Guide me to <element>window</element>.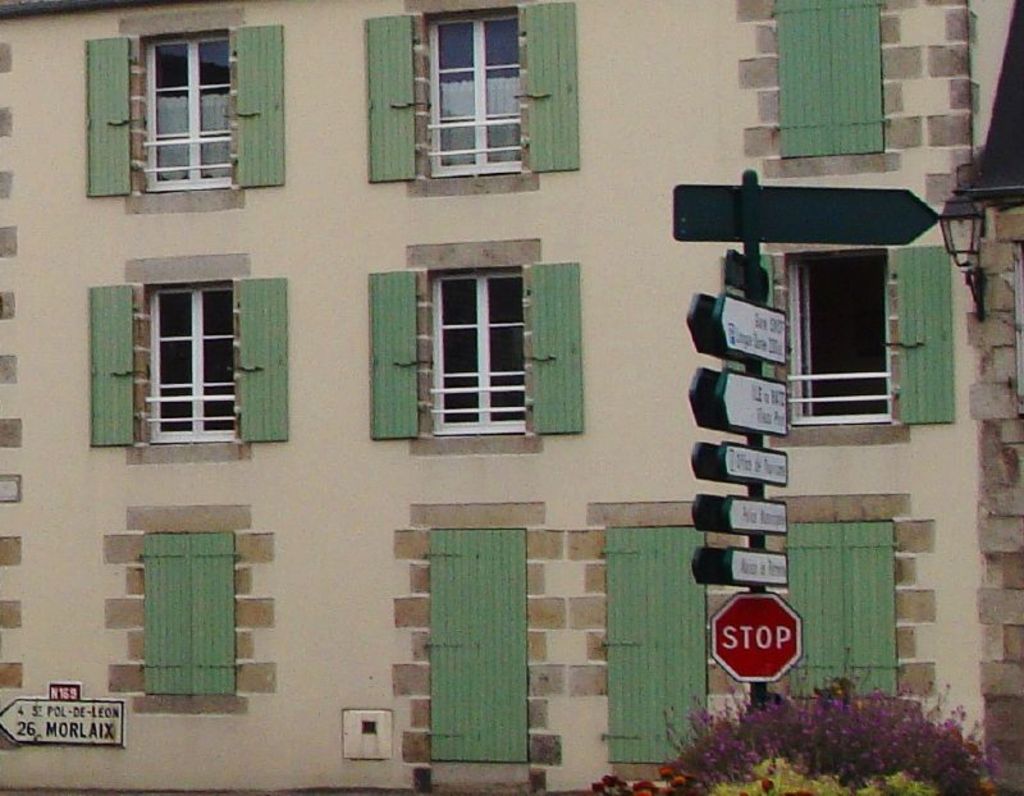
Guidance: bbox=[764, 0, 890, 160].
